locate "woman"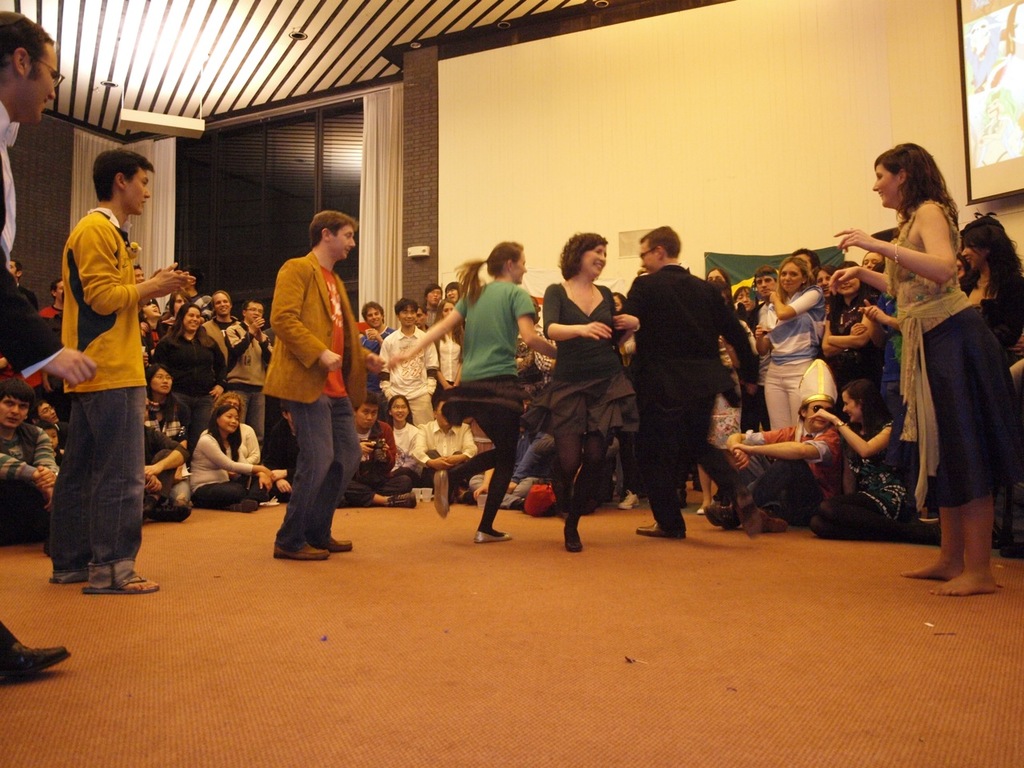
detection(809, 384, 943, 546)
